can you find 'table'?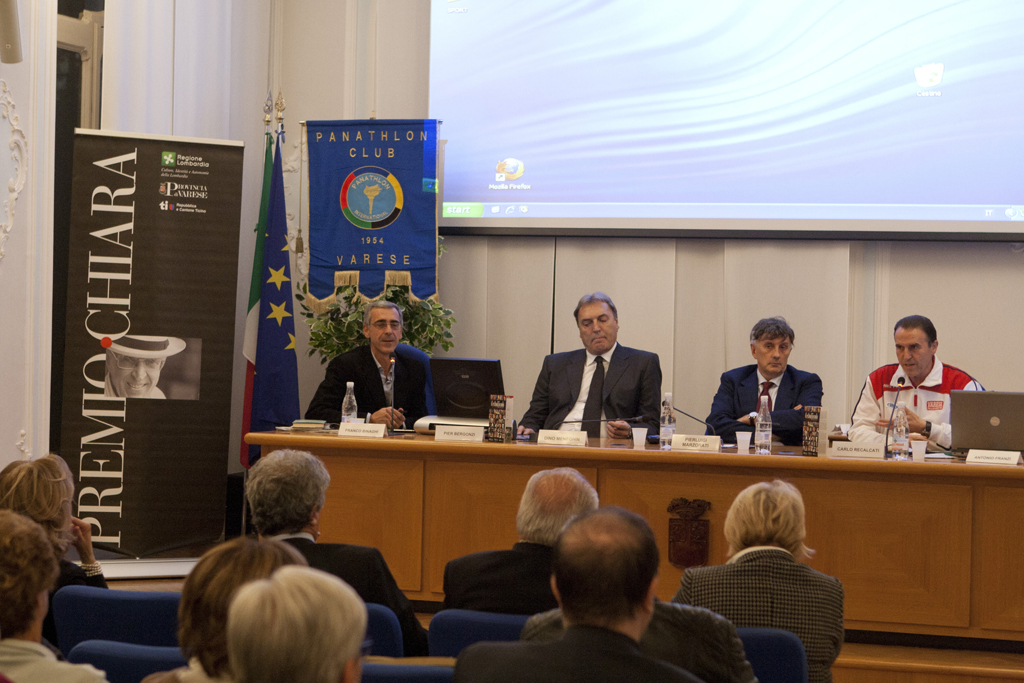
Yes, bounding box: 243, 413, 1023, 628.
